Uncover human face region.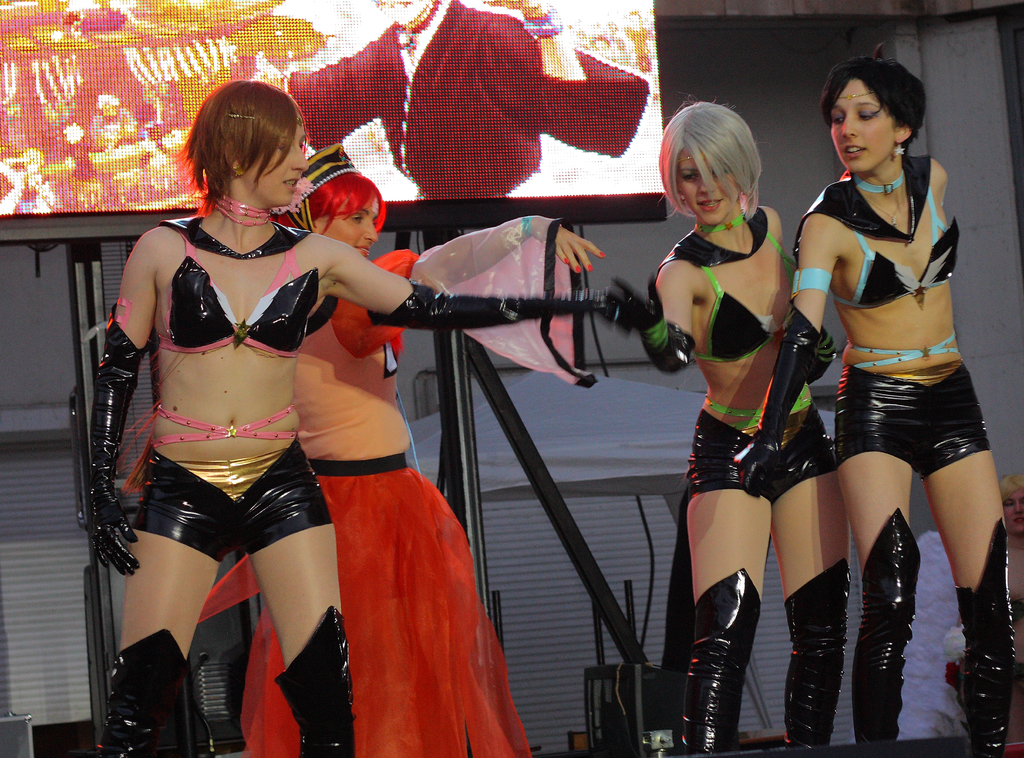
Uncovered: [243,118,307,203].
